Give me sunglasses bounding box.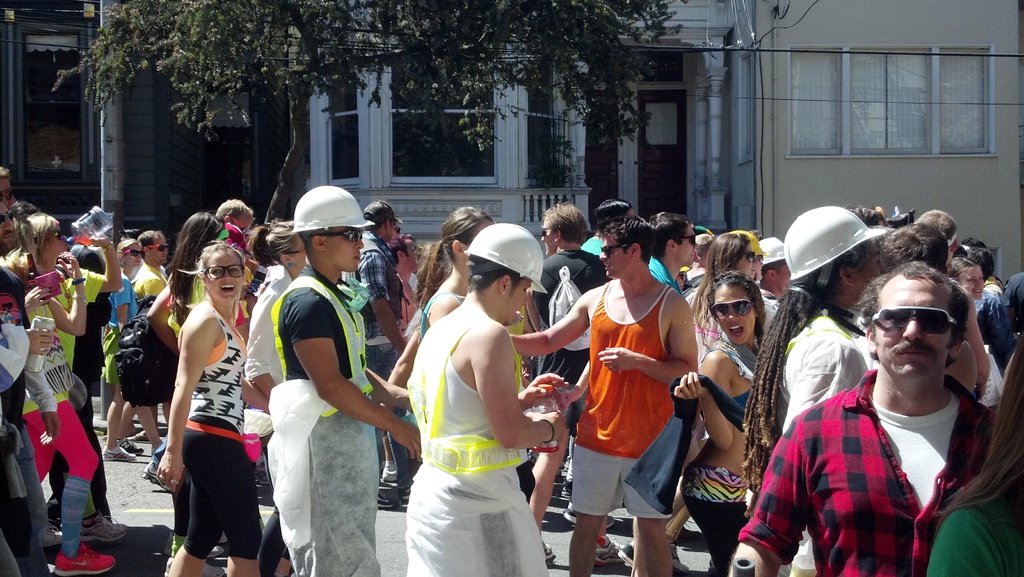
rect(124, 248, 141, 258).
